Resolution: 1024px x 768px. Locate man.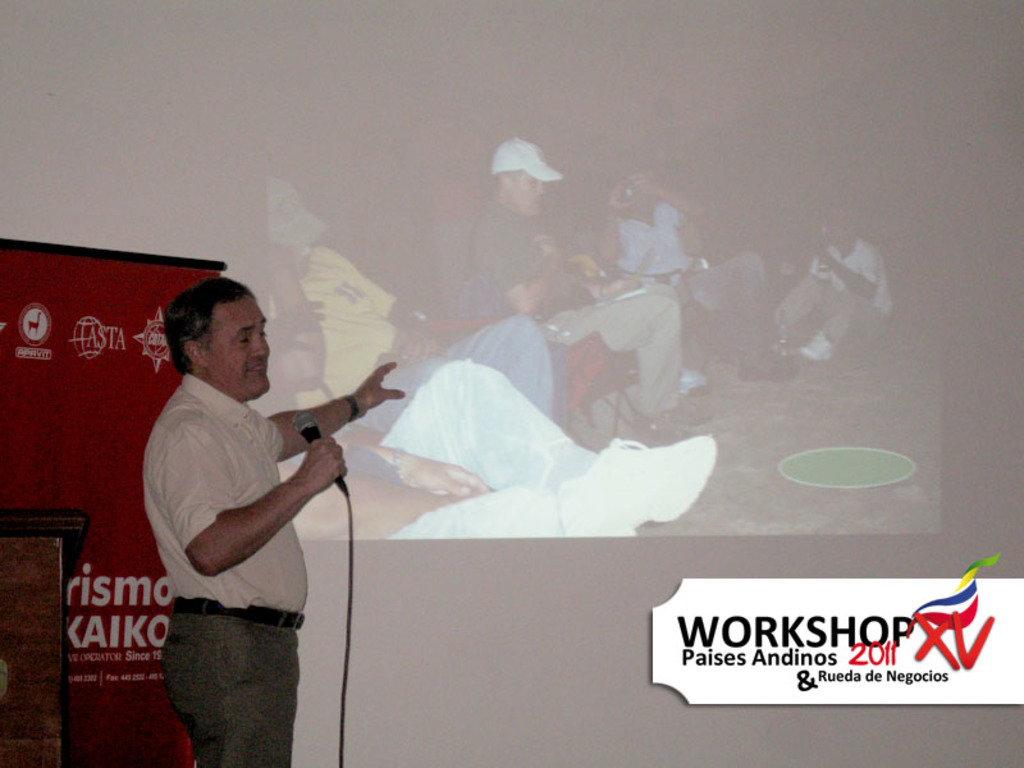
465 132 709 438.
